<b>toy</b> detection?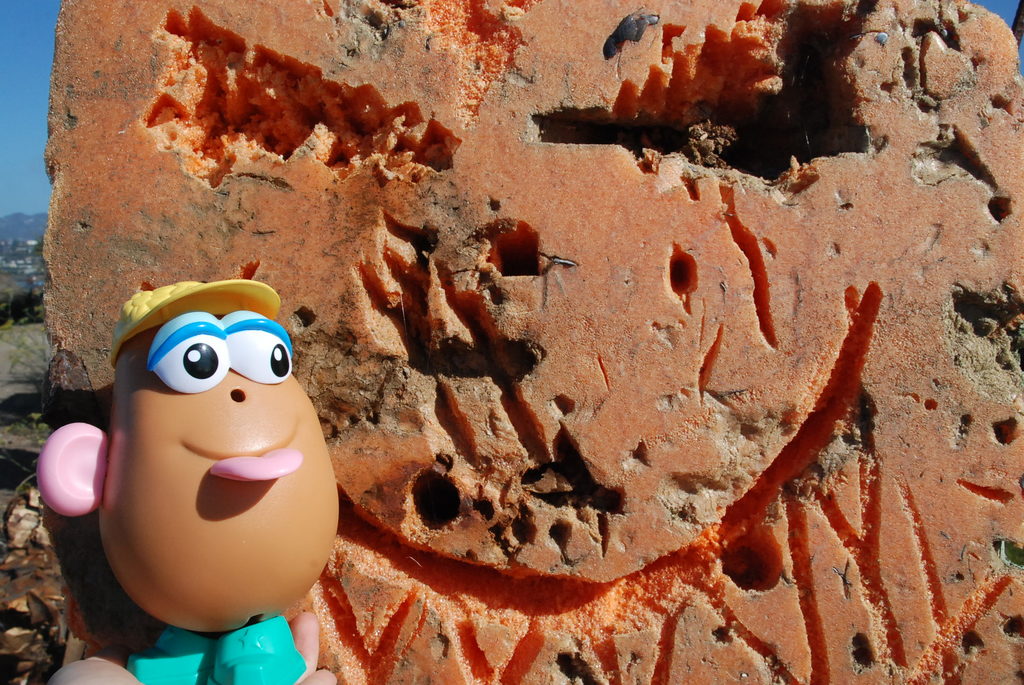
[left=61, top=278, right=335, bottom=656]
